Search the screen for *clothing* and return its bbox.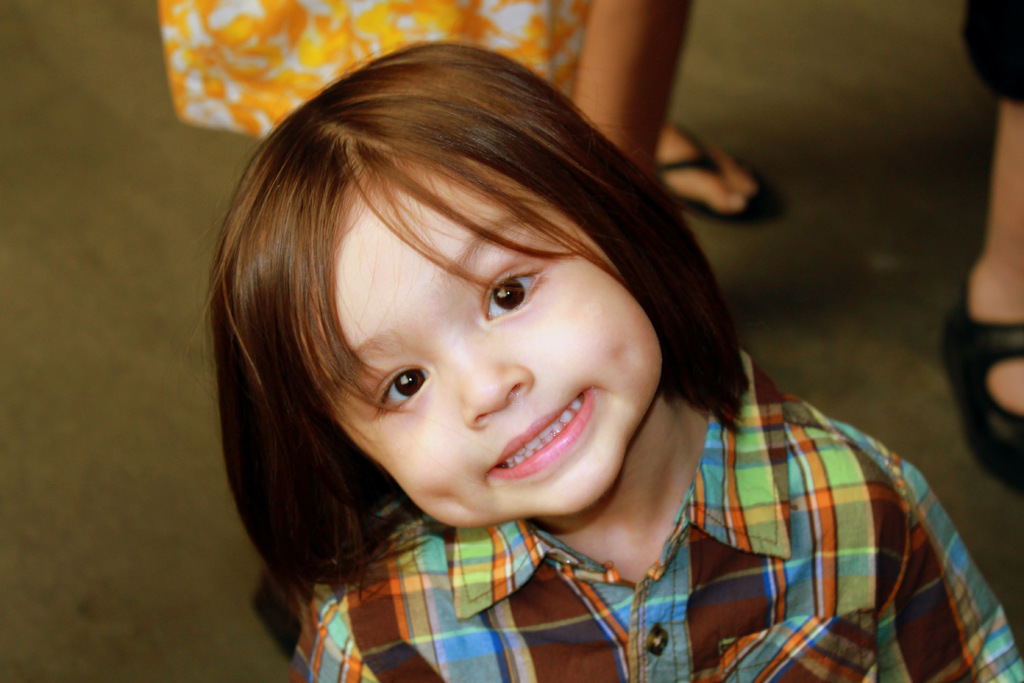
Found: region(276, 333, 1023, 682).
